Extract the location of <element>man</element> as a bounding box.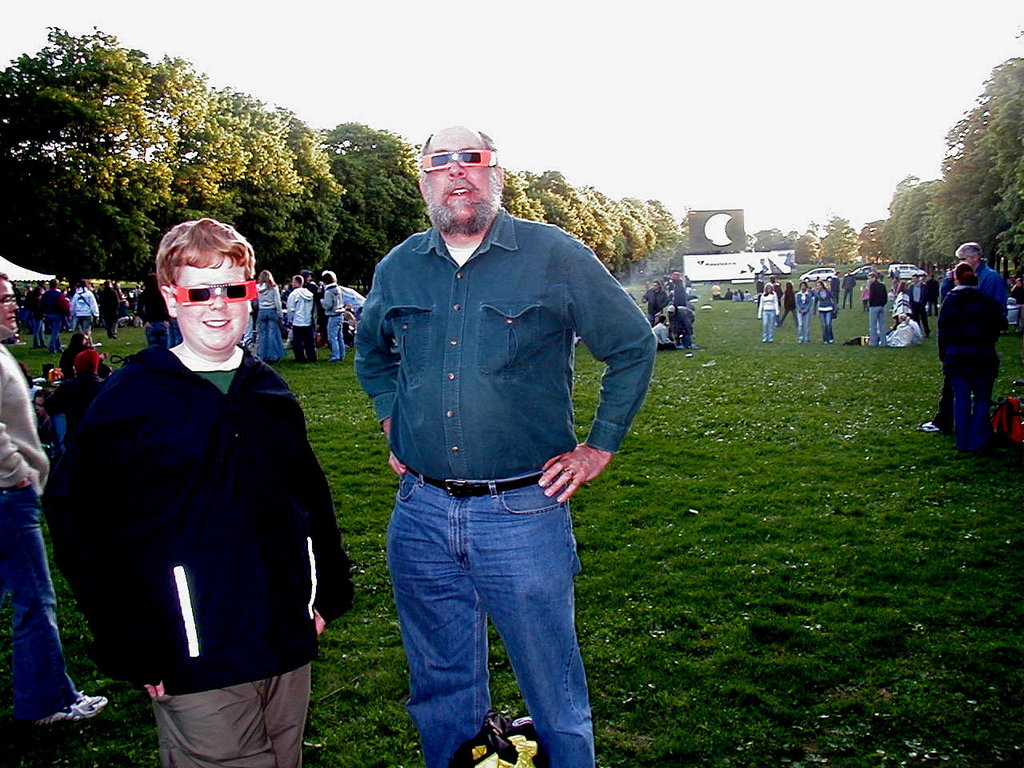
[34,278,66,352].
